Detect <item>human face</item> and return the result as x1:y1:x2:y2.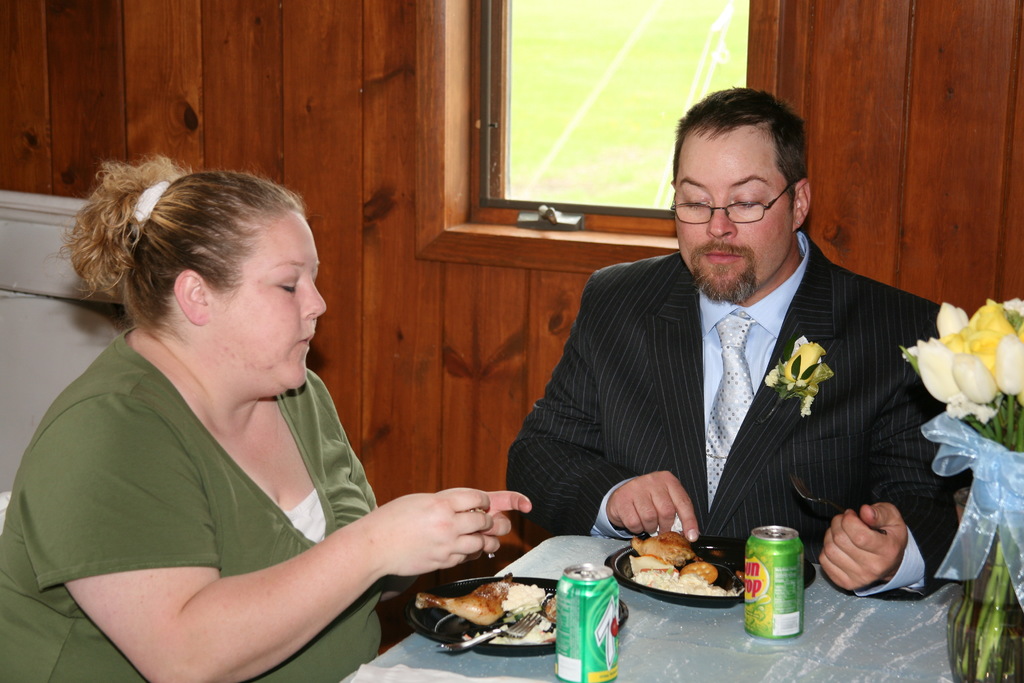
674:134:792:300.
